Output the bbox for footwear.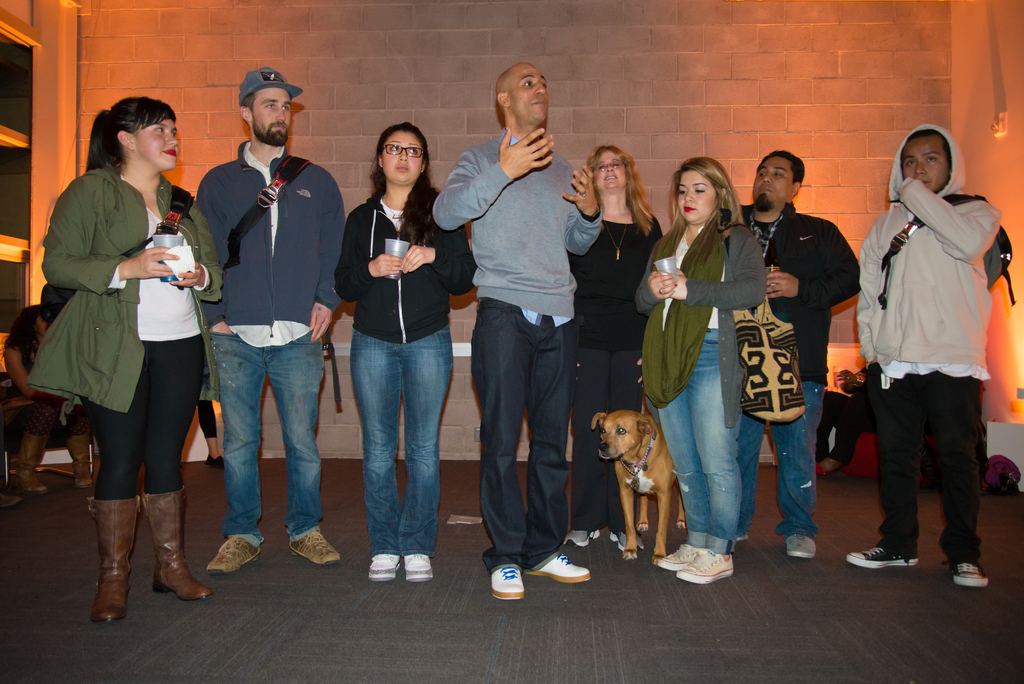
region(675, 546, 735, 585).
